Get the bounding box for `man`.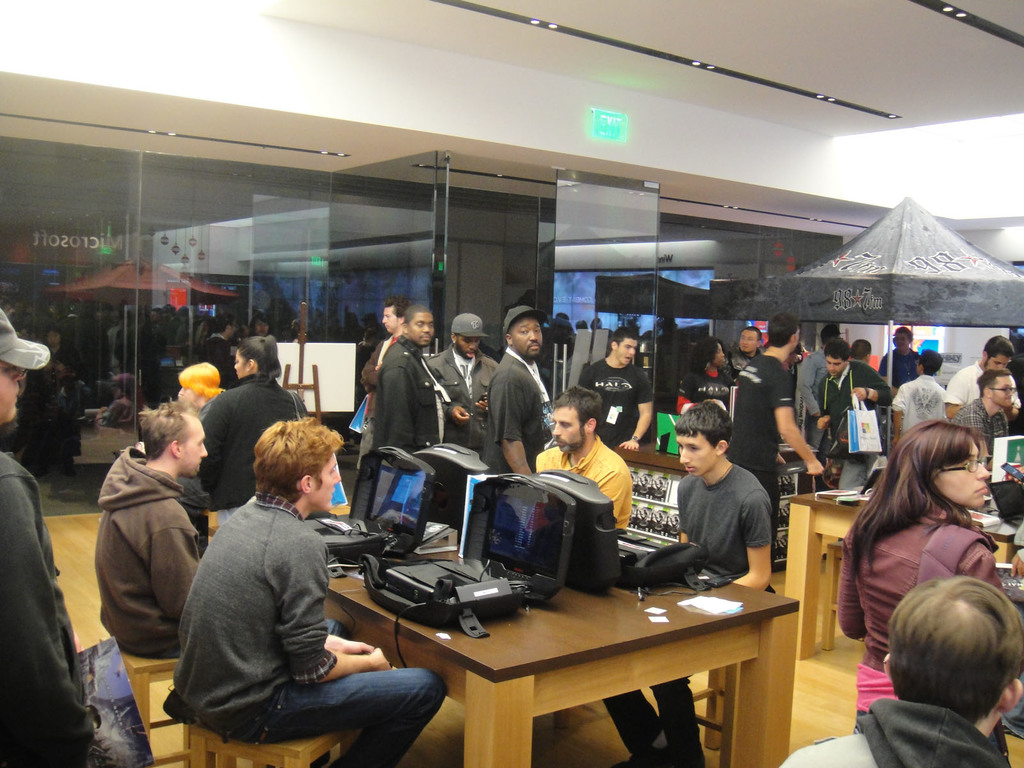
[167, 416, 396, 762].
